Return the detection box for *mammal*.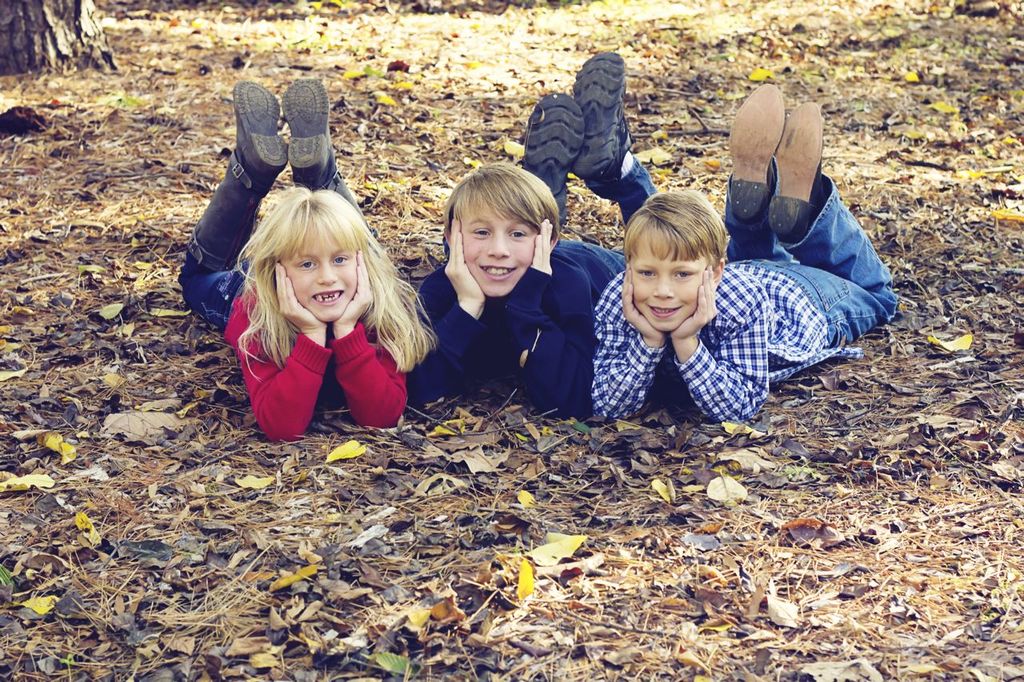
bbox(592, 78, 905, 430).
